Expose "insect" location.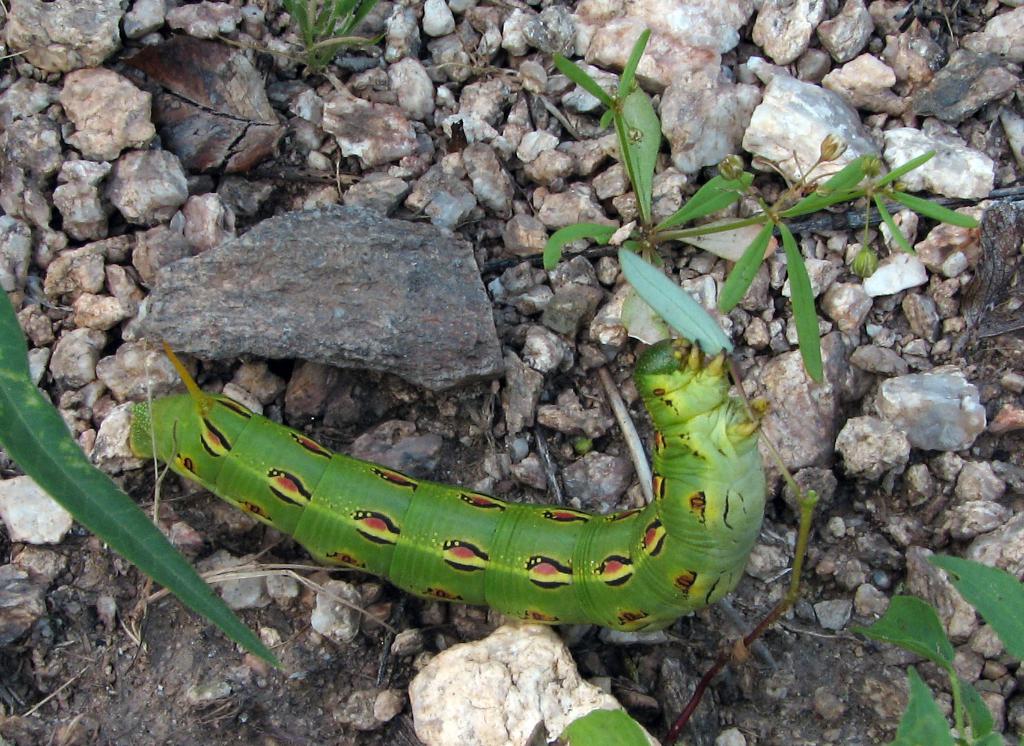
Exposed at crop(129, 338, 770, 635).
